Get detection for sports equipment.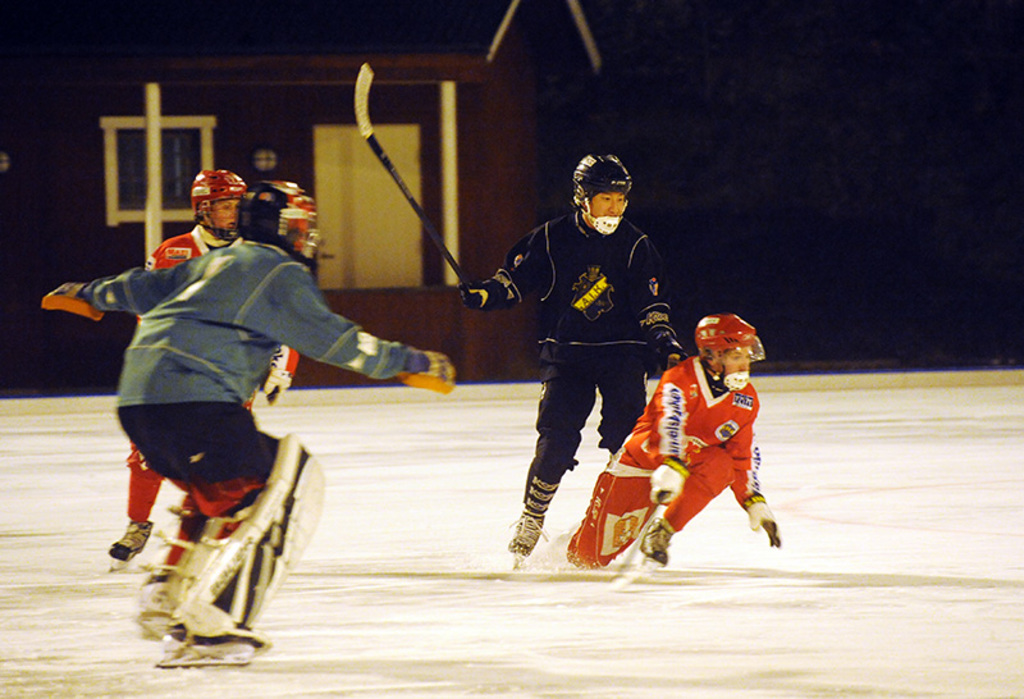
Detection: crop(508, 512, 545, 574).
